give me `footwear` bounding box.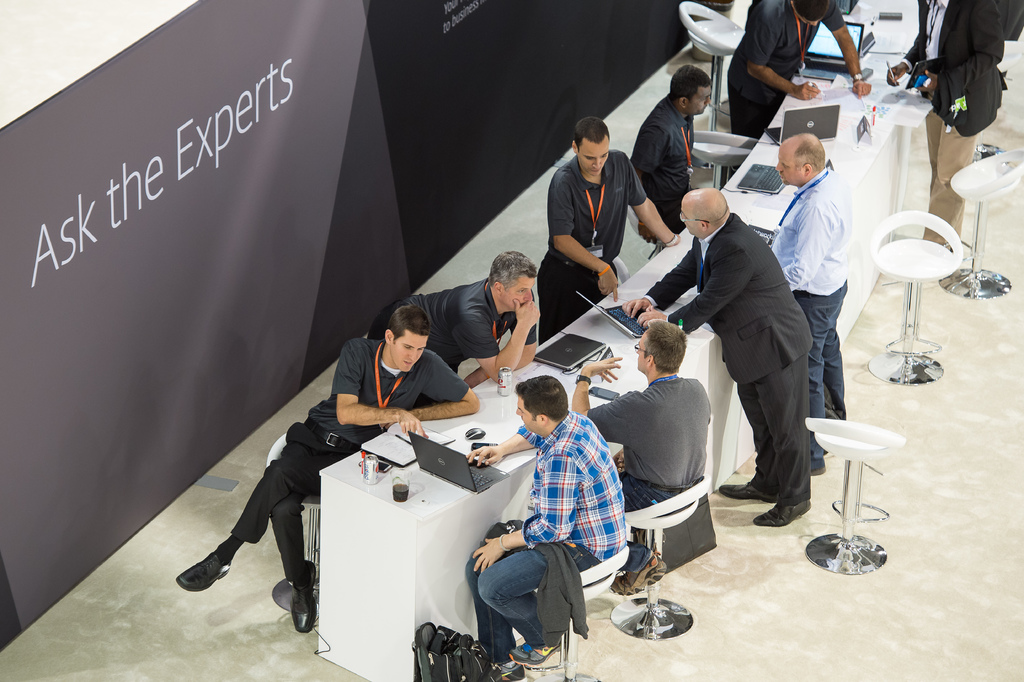
{"left": 493, "top": 664, "right": 524, "bottom": 681}.
